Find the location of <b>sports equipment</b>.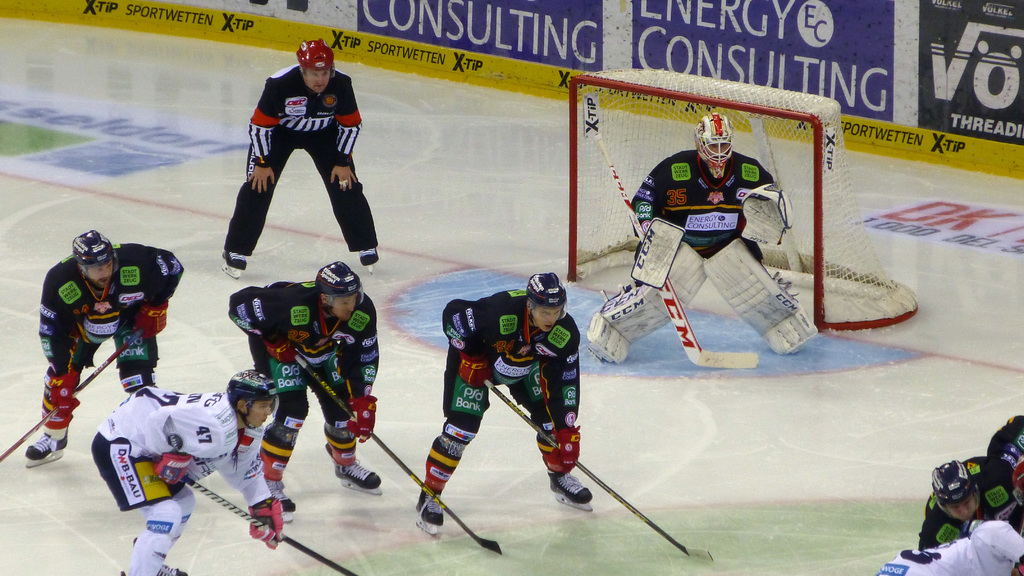
Location: <bbox>595, 131, 758, 371</bbox>.
